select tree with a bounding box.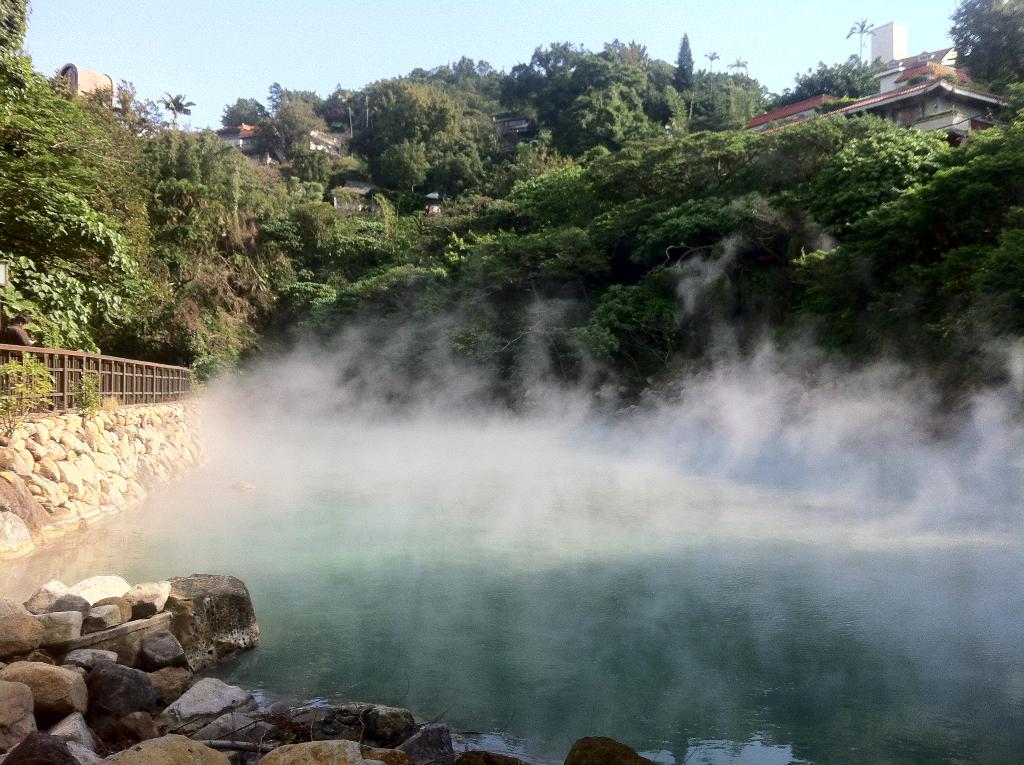
l=0, t=0, r=1023, b=432.
